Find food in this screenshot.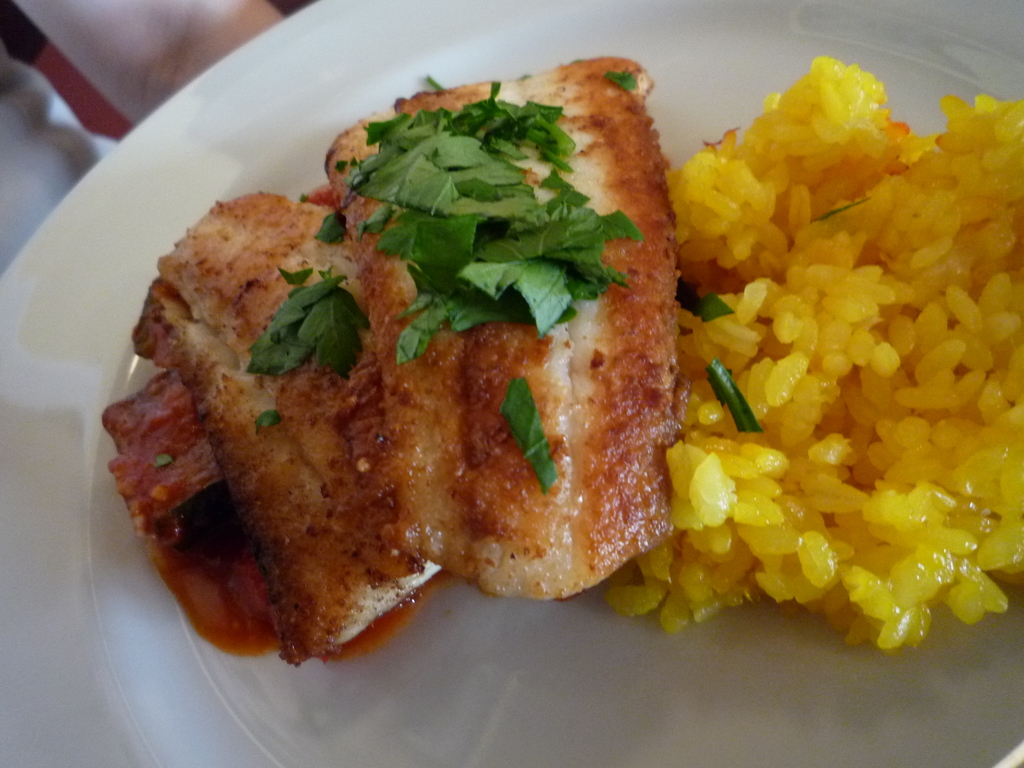
The bounding box for food is {"left": 665, "top": 557, "right": 1023, "bottom": 656}.
